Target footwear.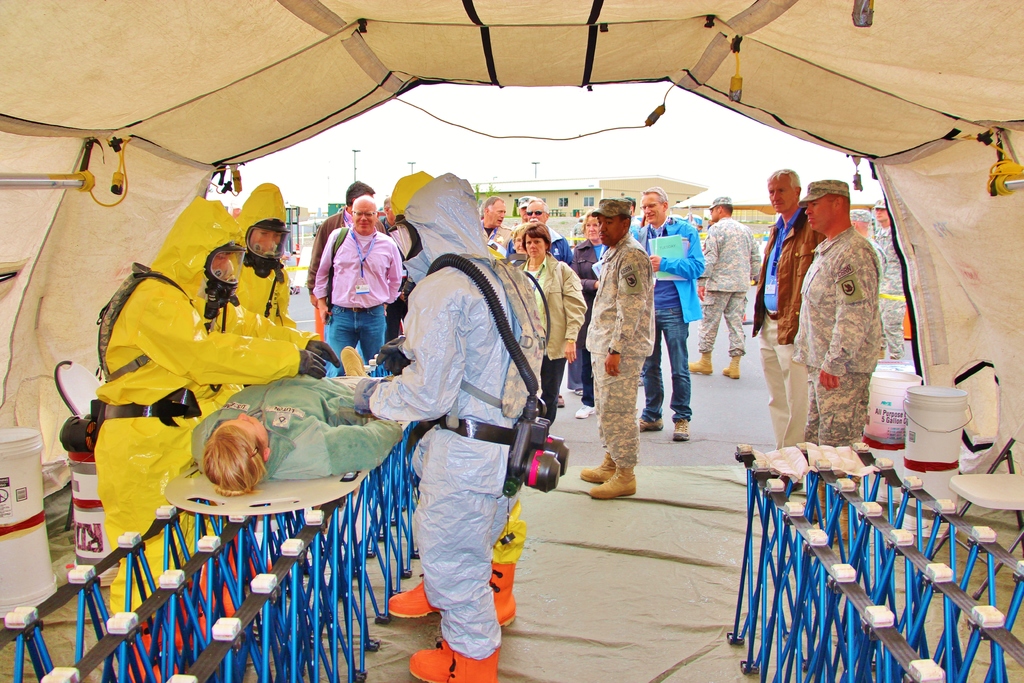
Target region: locate(692, 352, 716, 378).
